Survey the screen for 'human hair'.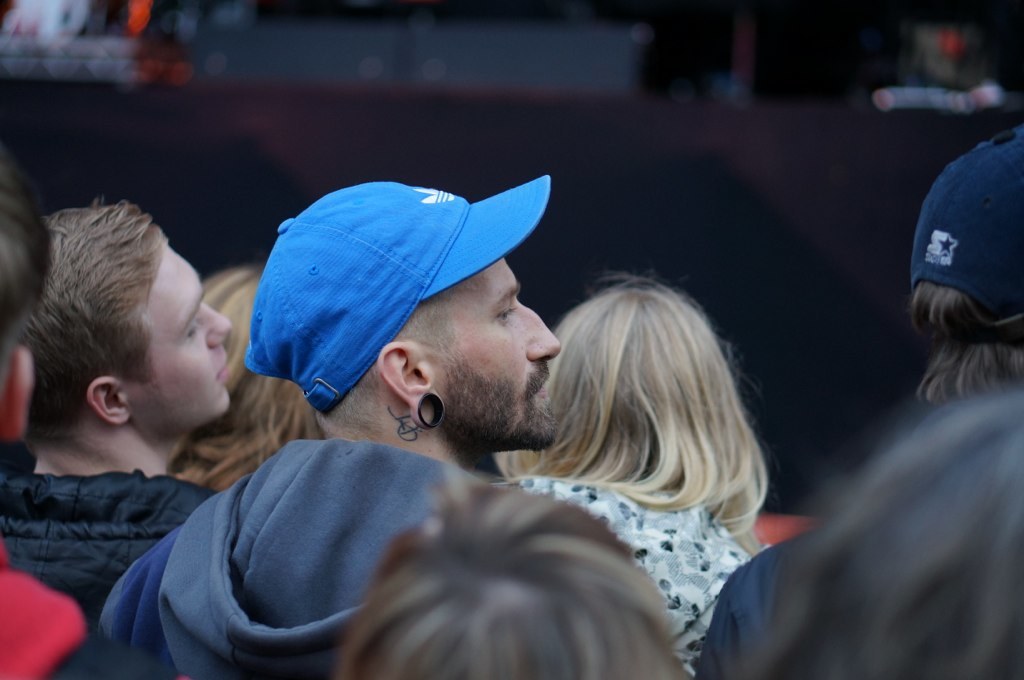
Survey found: region(322, 485, 688, 679).
